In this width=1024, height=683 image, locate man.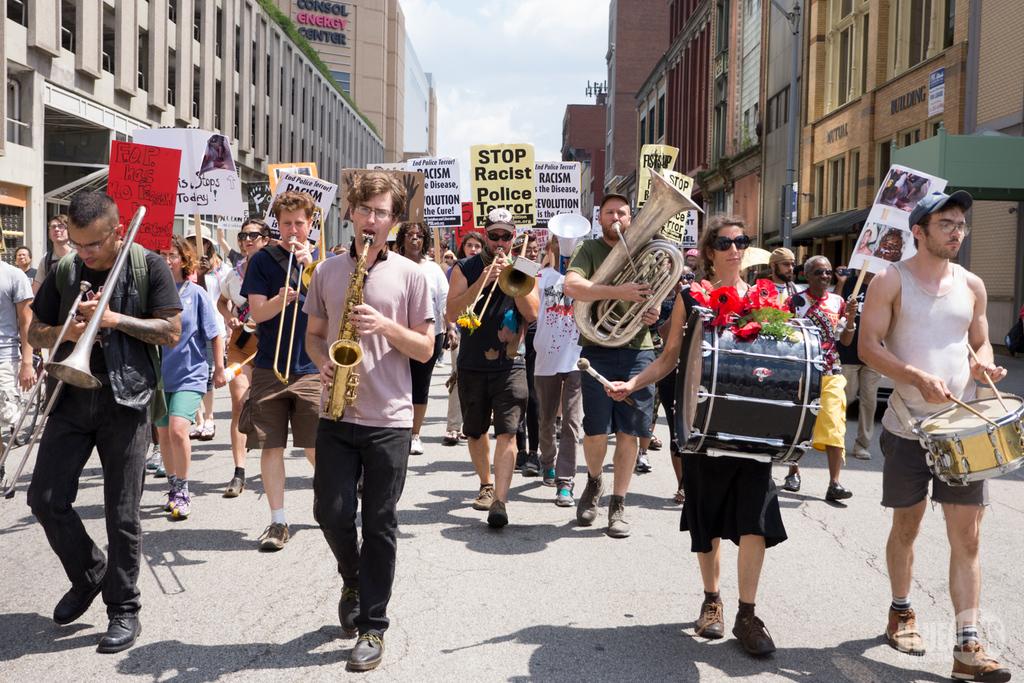
Bounding box: left=778, top=253, right=858, bottom=504.
